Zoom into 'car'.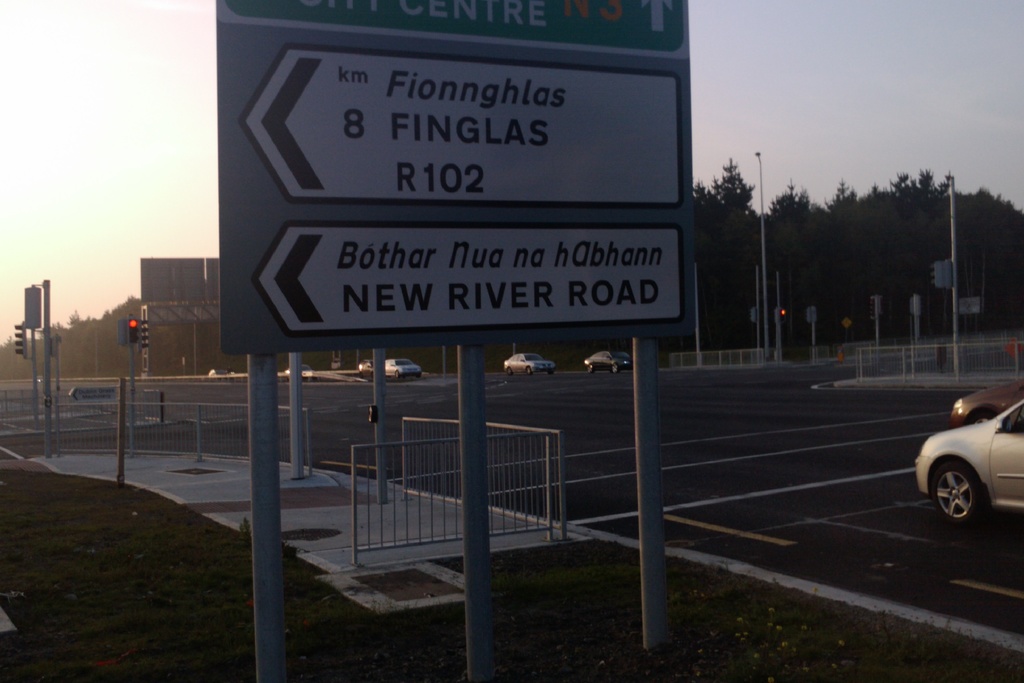
Zoom target: (360,360,373,379).
